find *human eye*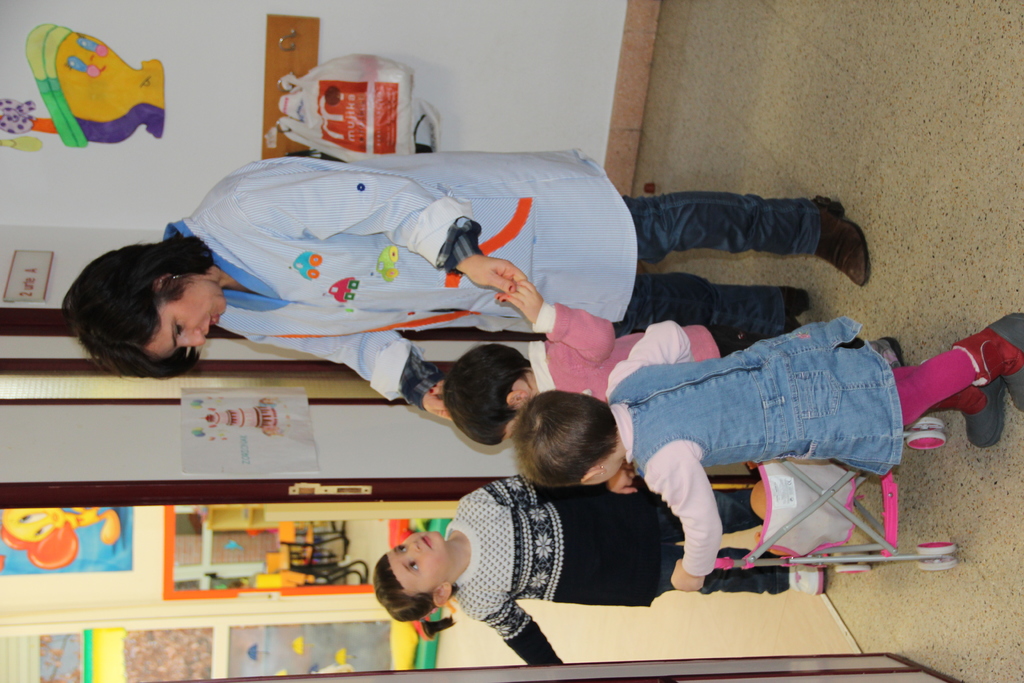
bbox=(173, 318, 186, 336)
